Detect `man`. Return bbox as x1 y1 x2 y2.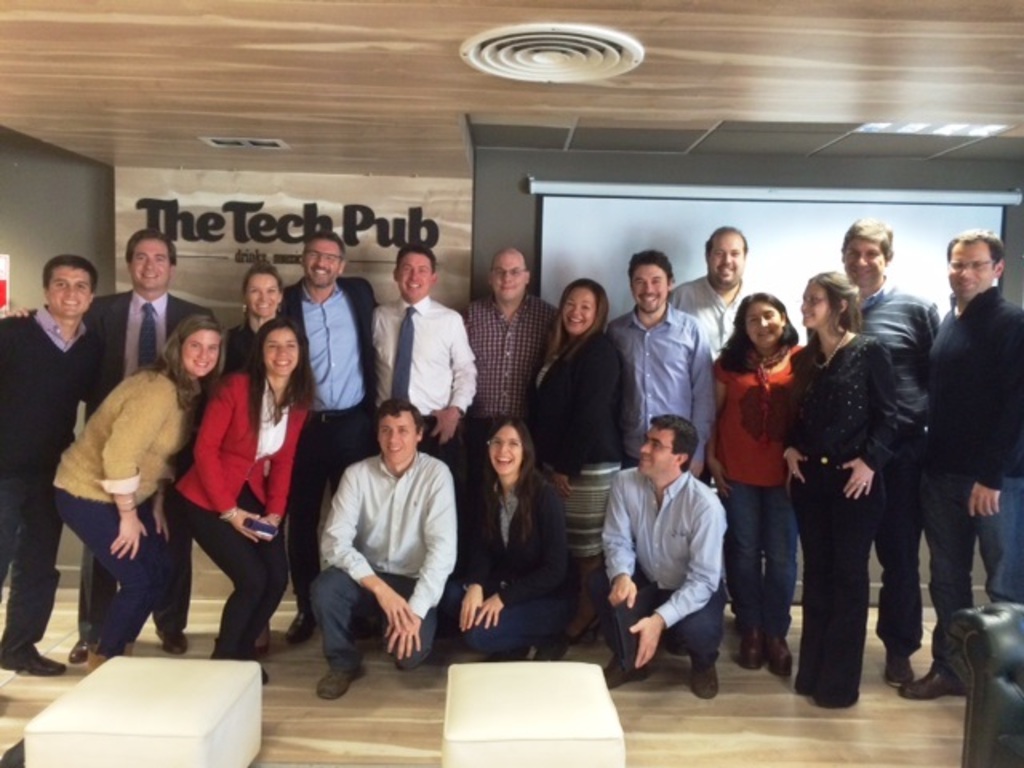
278 234 381 642.
